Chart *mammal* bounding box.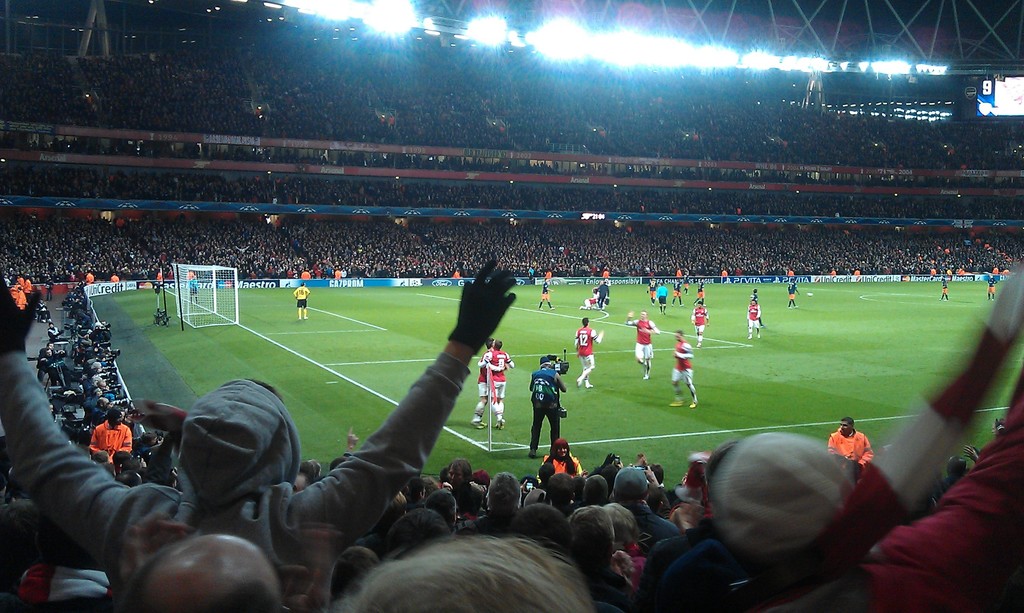
Charted: (541, 435, 585, 479).
